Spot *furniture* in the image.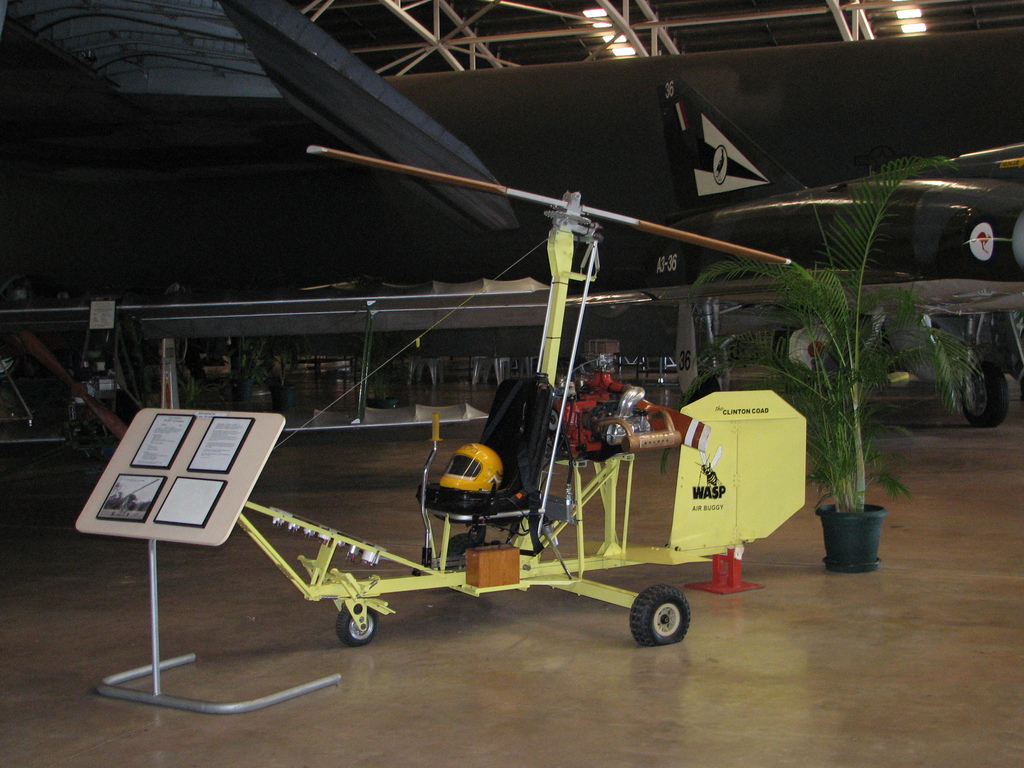
*furniture* found at Rect(74, 408, 343, 715).
